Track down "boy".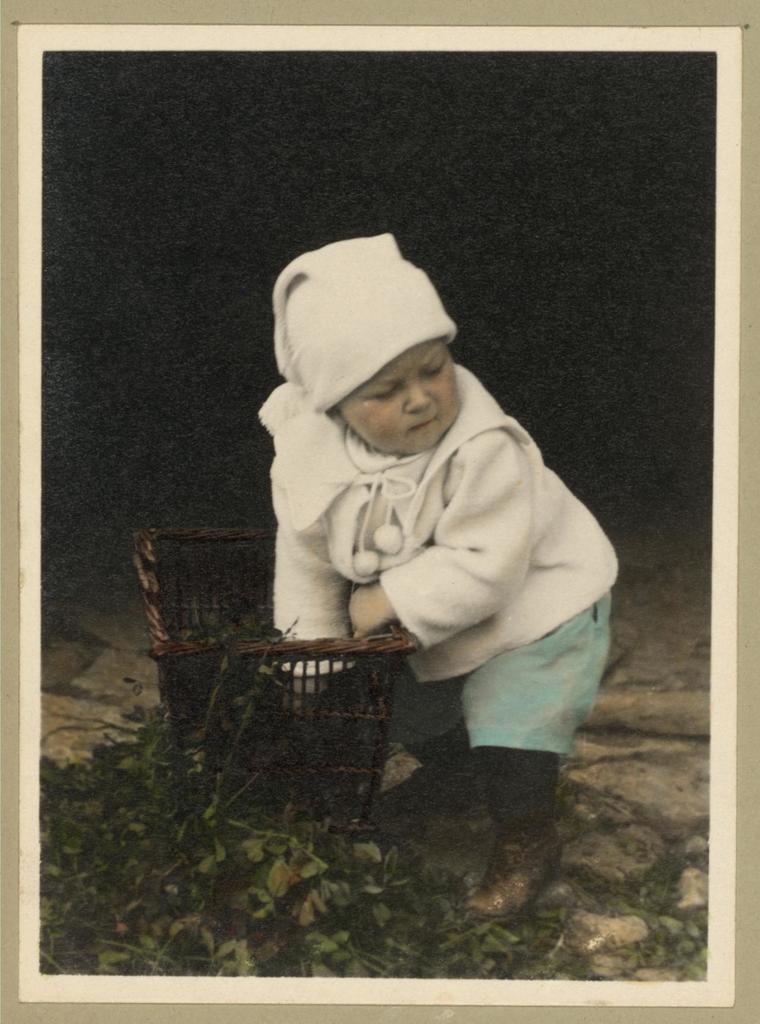
Tracked to (214, 238, 638, 892).
